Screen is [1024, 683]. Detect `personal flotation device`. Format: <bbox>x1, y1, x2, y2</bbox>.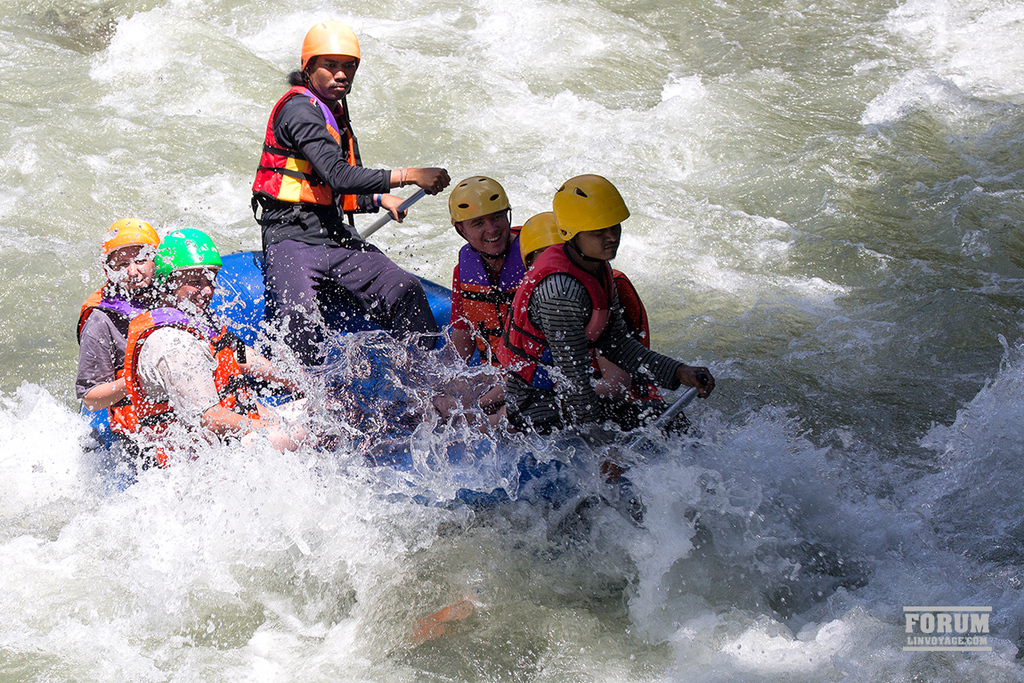
<bbox>124, 296, 258, 447</bbox>.
